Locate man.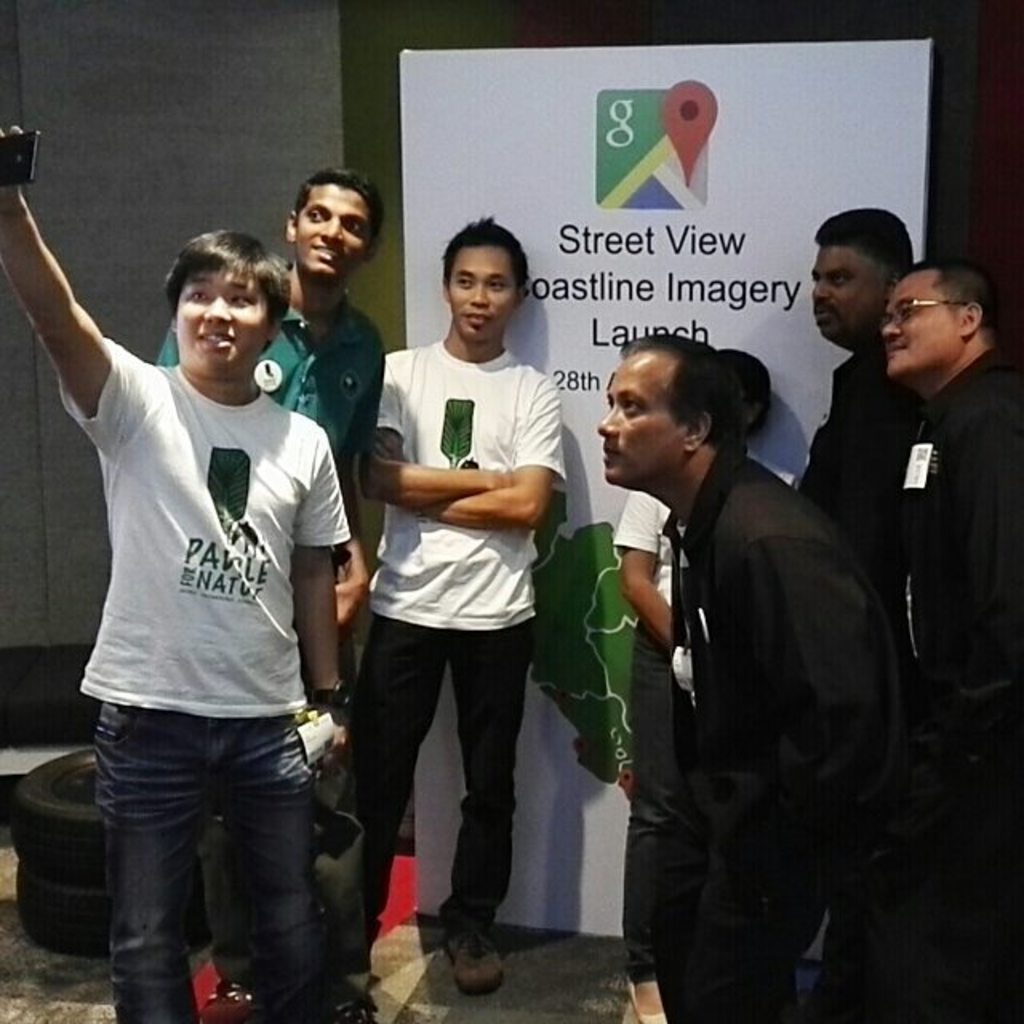
Bounding box: select_region(878, 262, 1022, 1022).
